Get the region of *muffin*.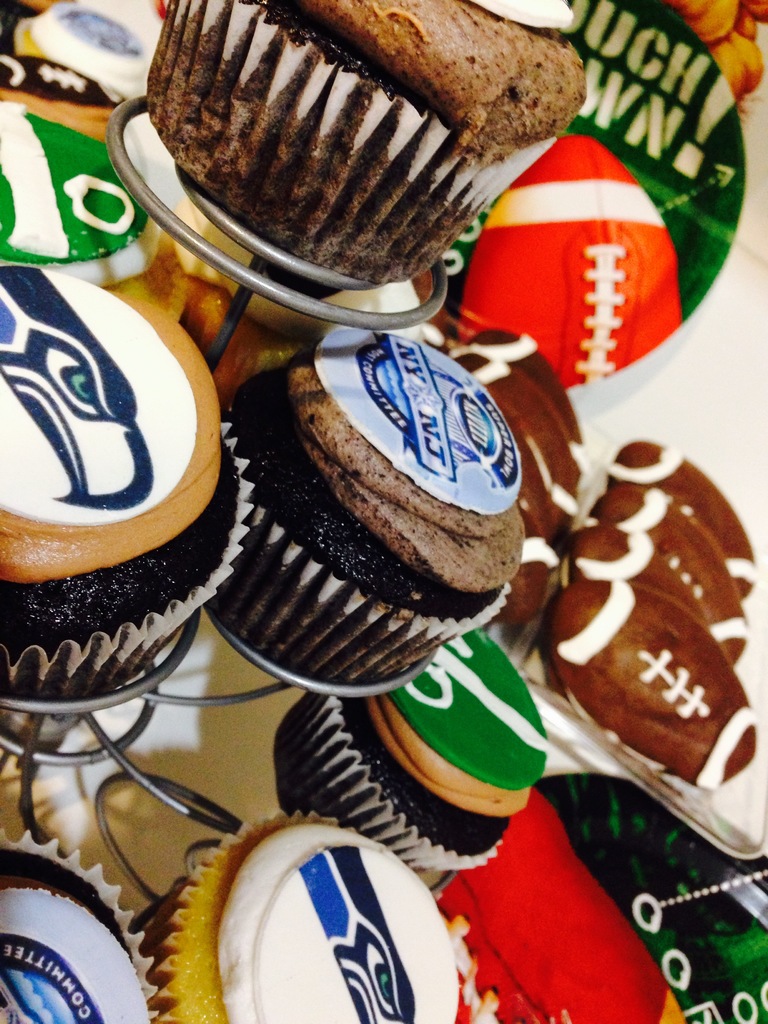
left=145, top=0, right=586, bottom=284.
